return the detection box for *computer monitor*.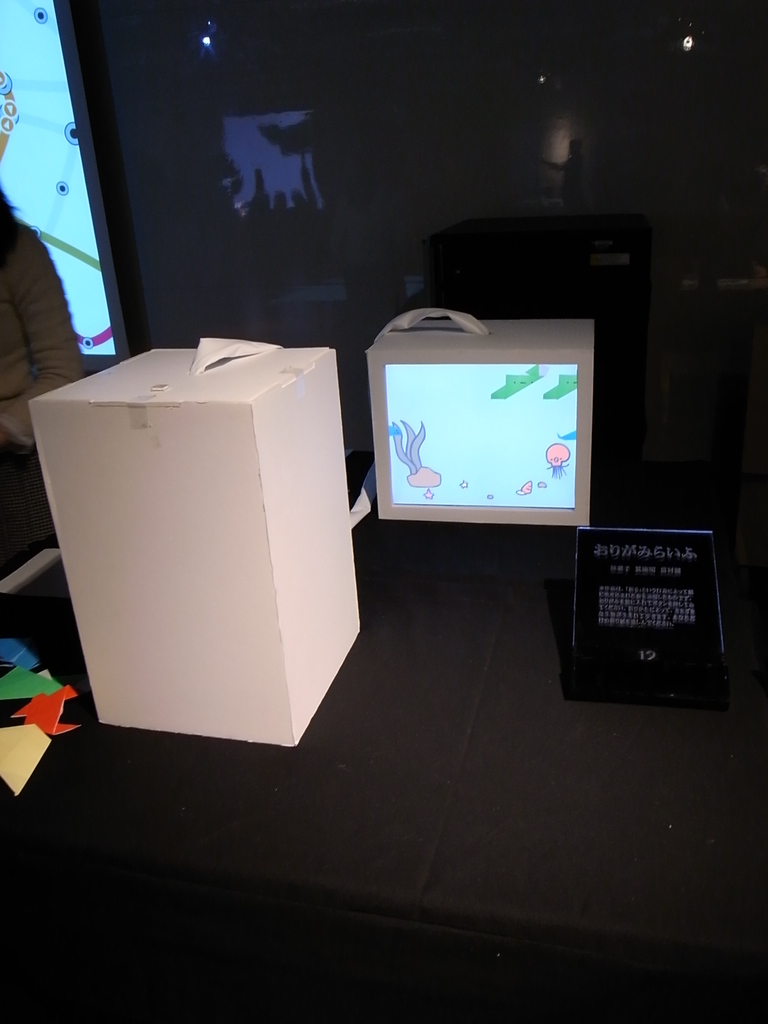
crop(353, 324, 605, 538).
